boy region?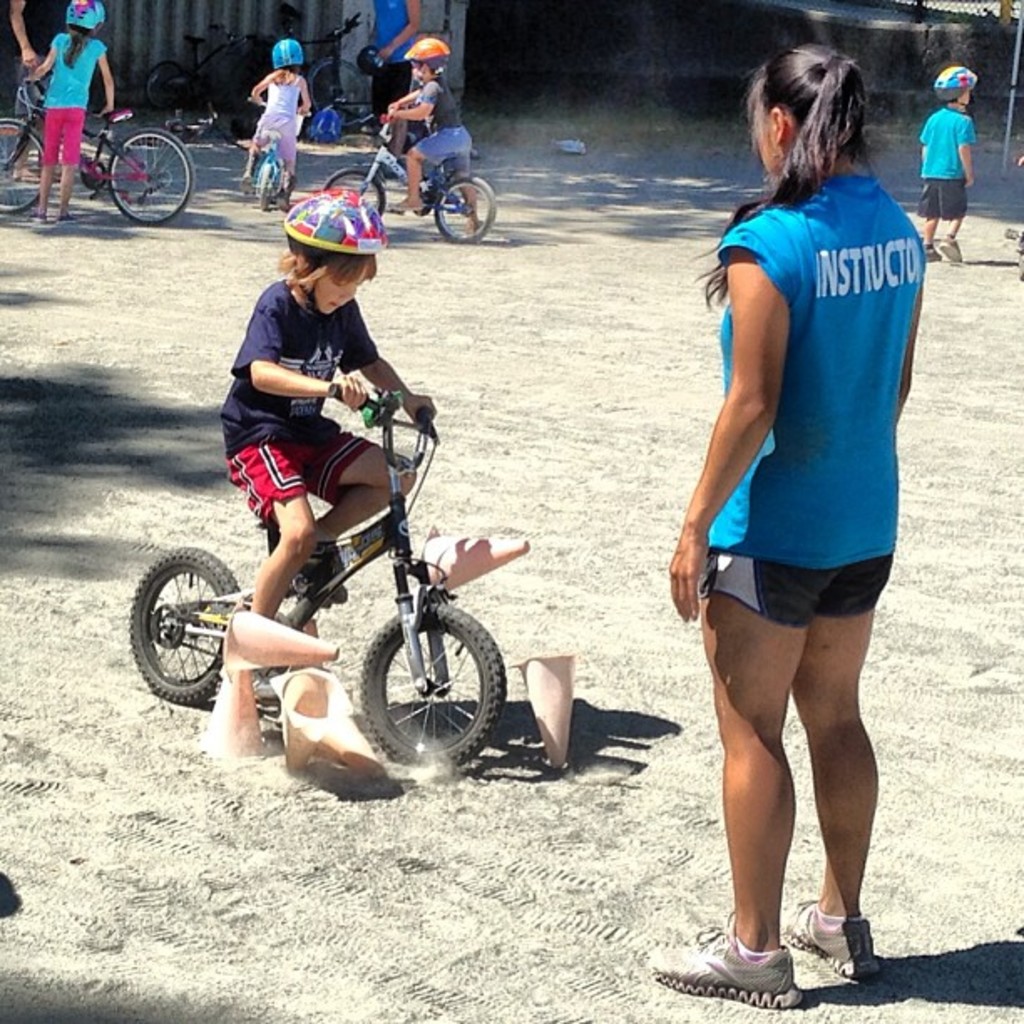
left=202, top=182, right=445, bottom=619
